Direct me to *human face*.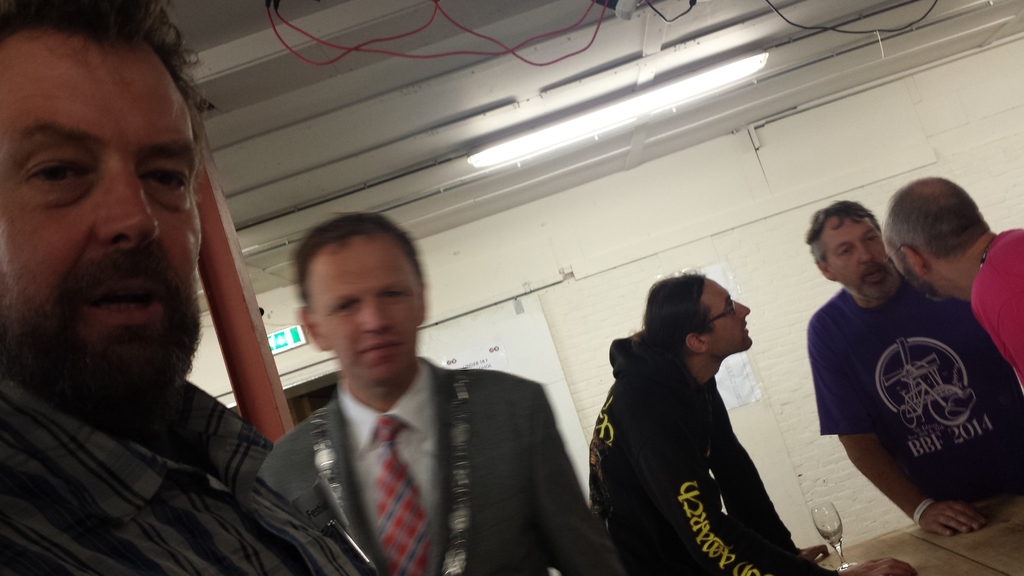
Direction: <region>705, 278, 753, 352</region>.
